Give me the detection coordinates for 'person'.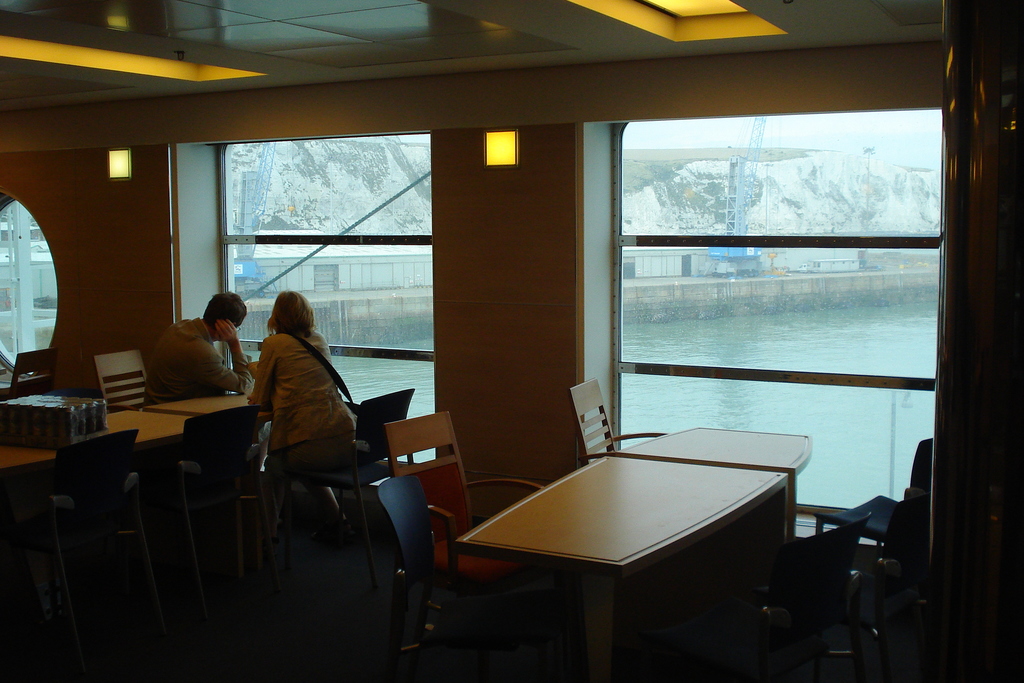
249/290/358/470.
